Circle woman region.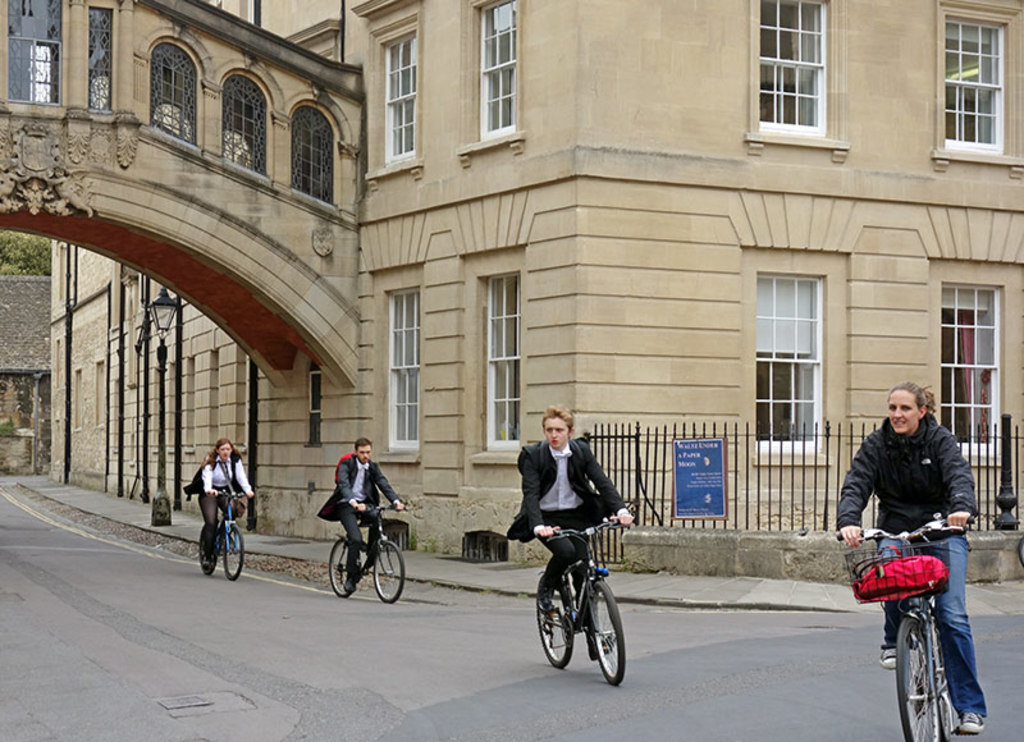
Region: (841,384,986,738).
